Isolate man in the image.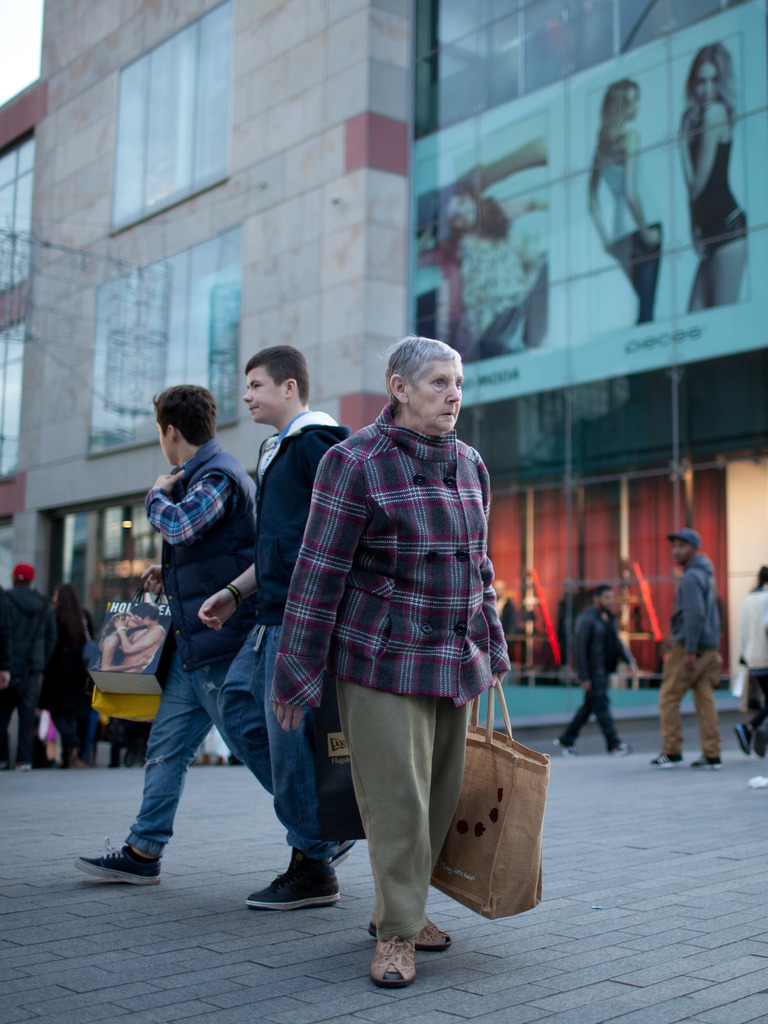
Isolated region: crop(552, 580, 643, 760).
